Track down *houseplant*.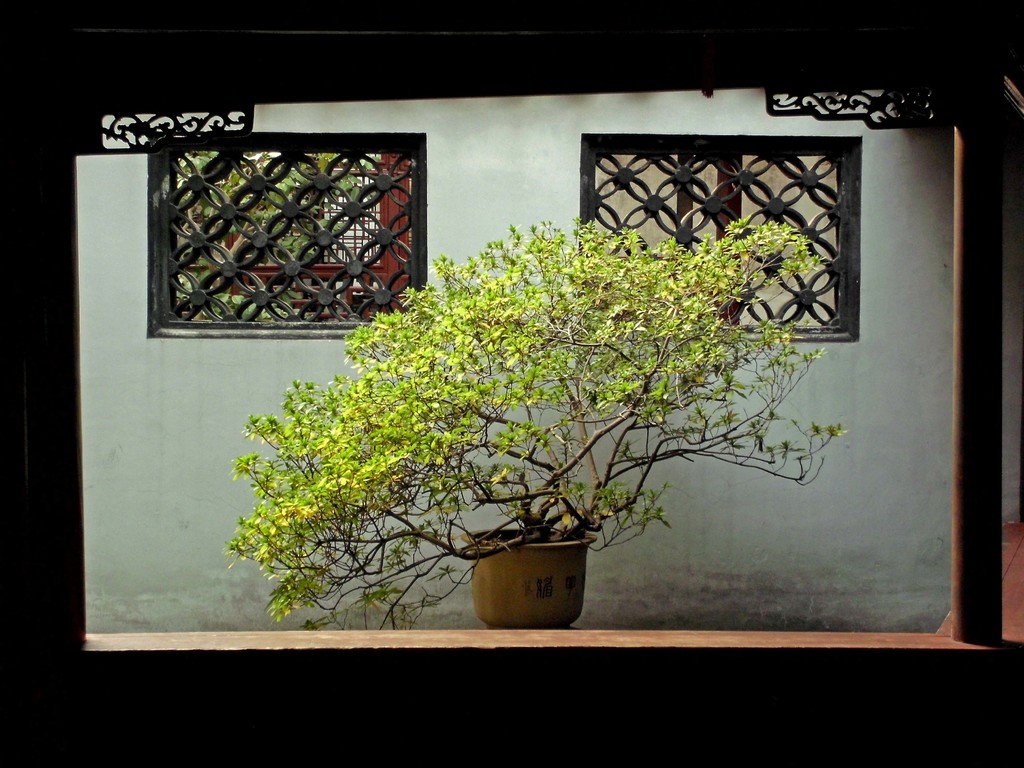
Tracked to select_region(227, 214, 855, 632).
